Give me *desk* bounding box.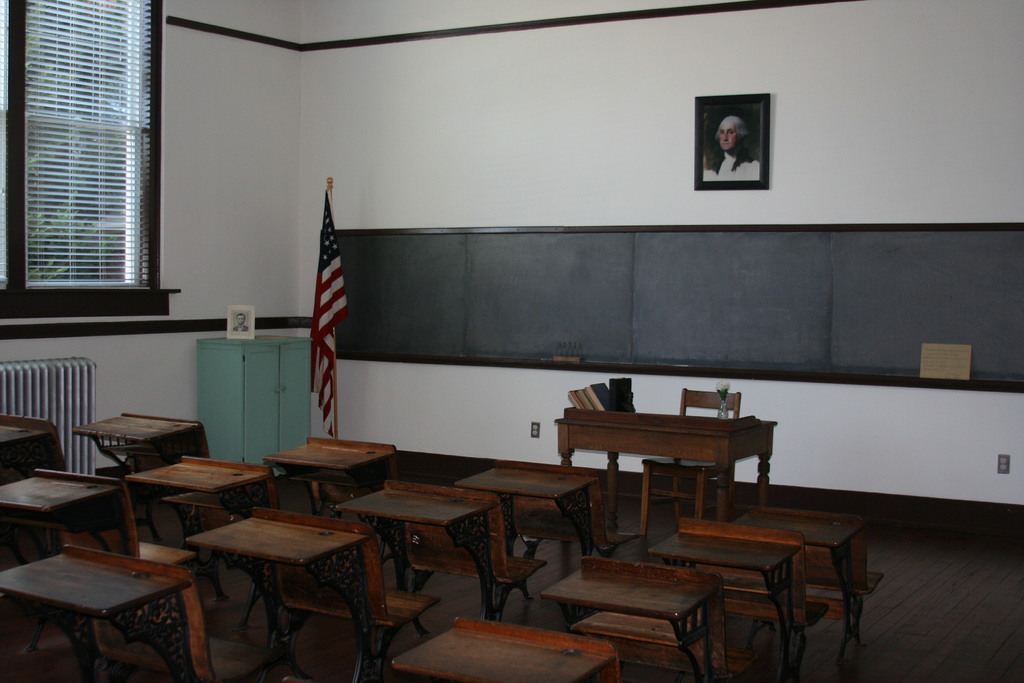
543:404:780:543.
